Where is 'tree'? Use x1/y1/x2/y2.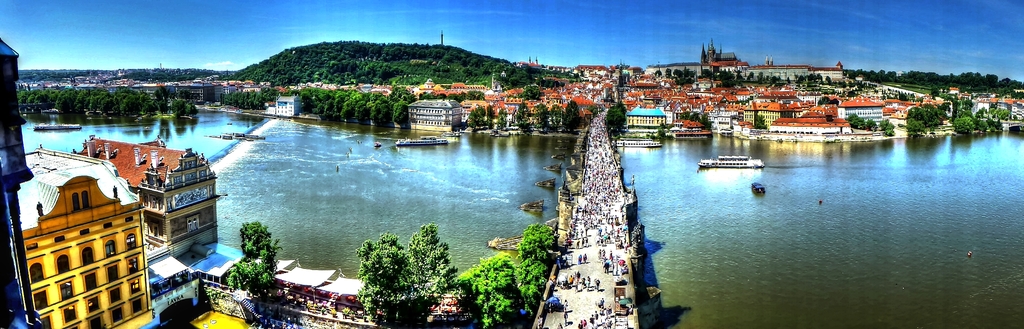
366/100/388/128.
